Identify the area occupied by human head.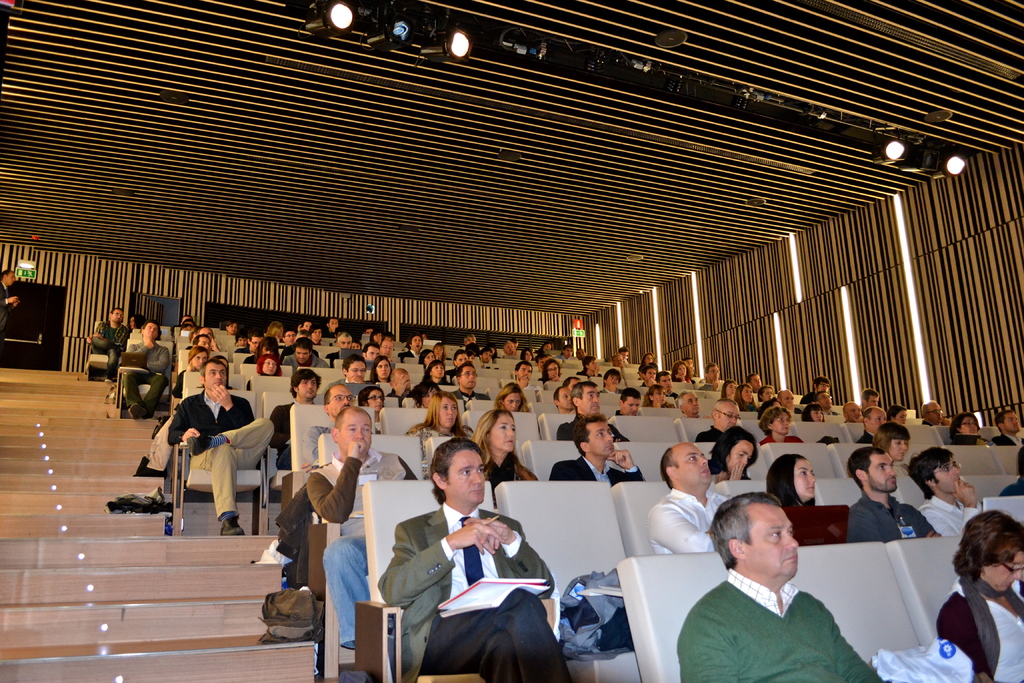
Area: select_region(886, 403, 908, 425).
